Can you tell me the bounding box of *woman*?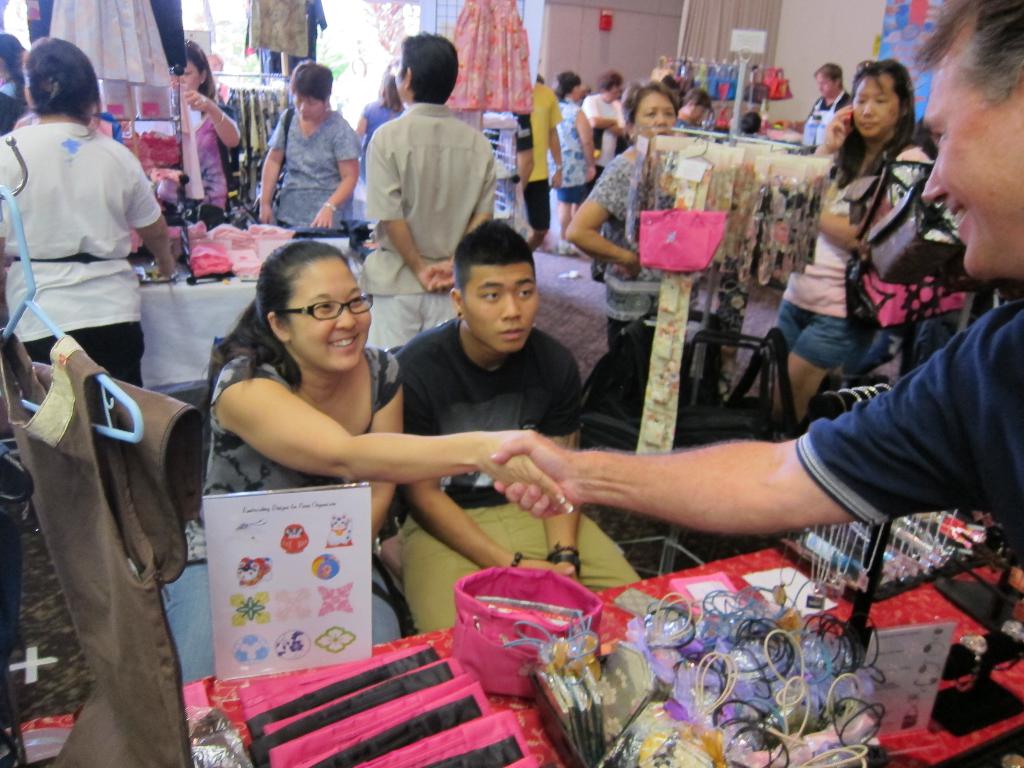
box=[159, 239, 571, 692].
